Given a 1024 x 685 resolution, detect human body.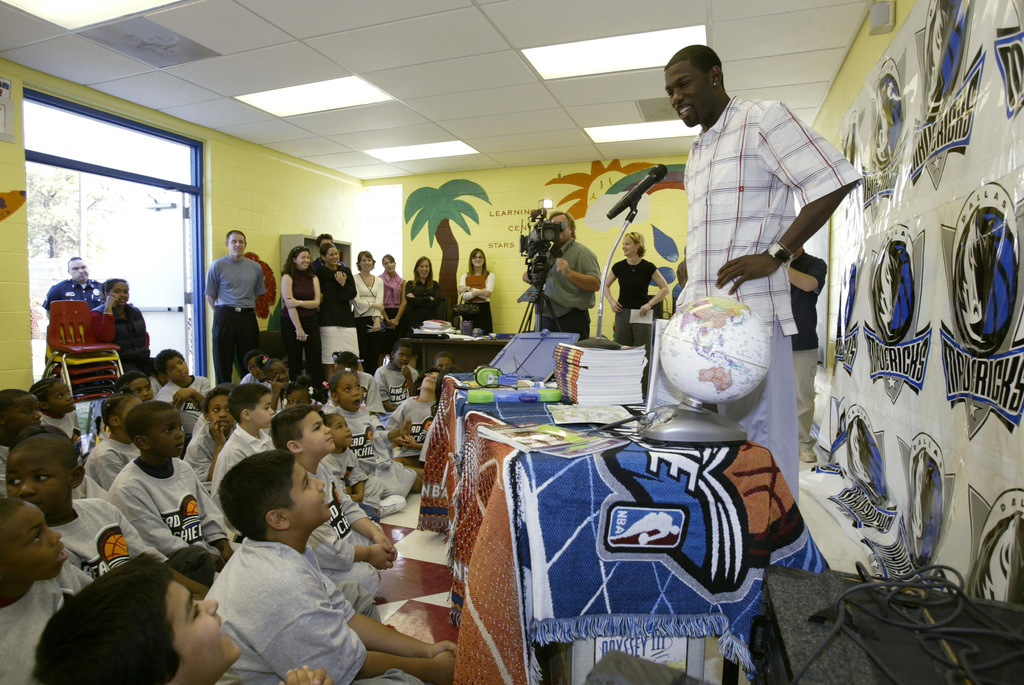
select_region(459, 268, 497, 335).
